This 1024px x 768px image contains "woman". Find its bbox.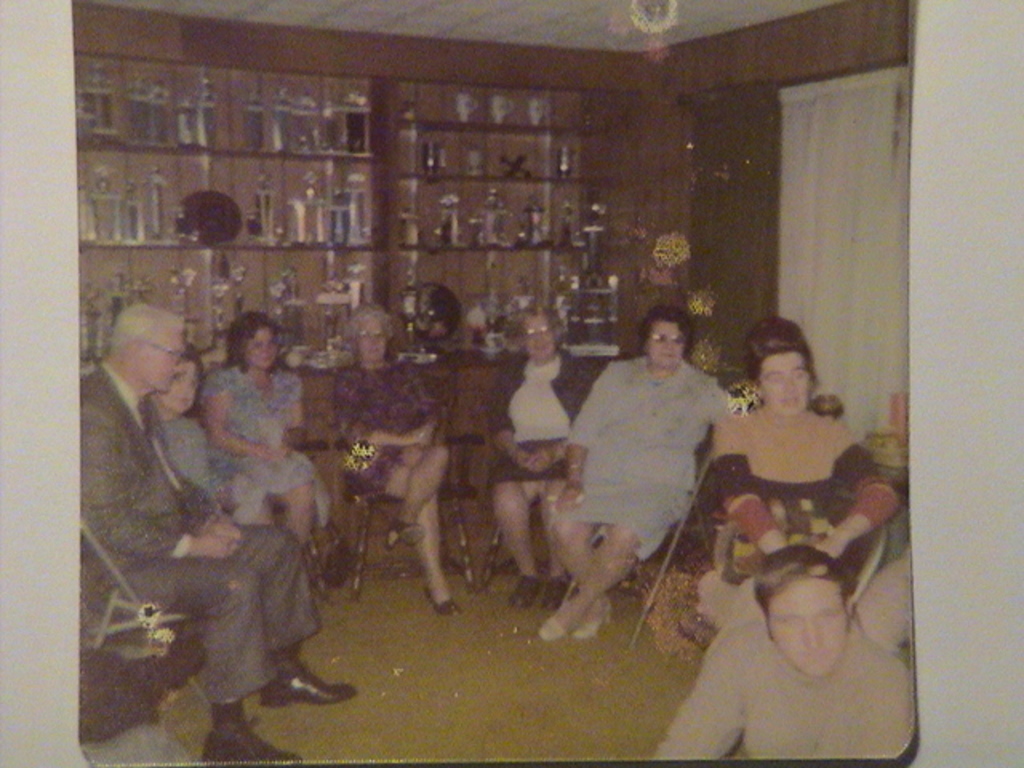
[x1=686, y1=317, x2=898, y2=624].
